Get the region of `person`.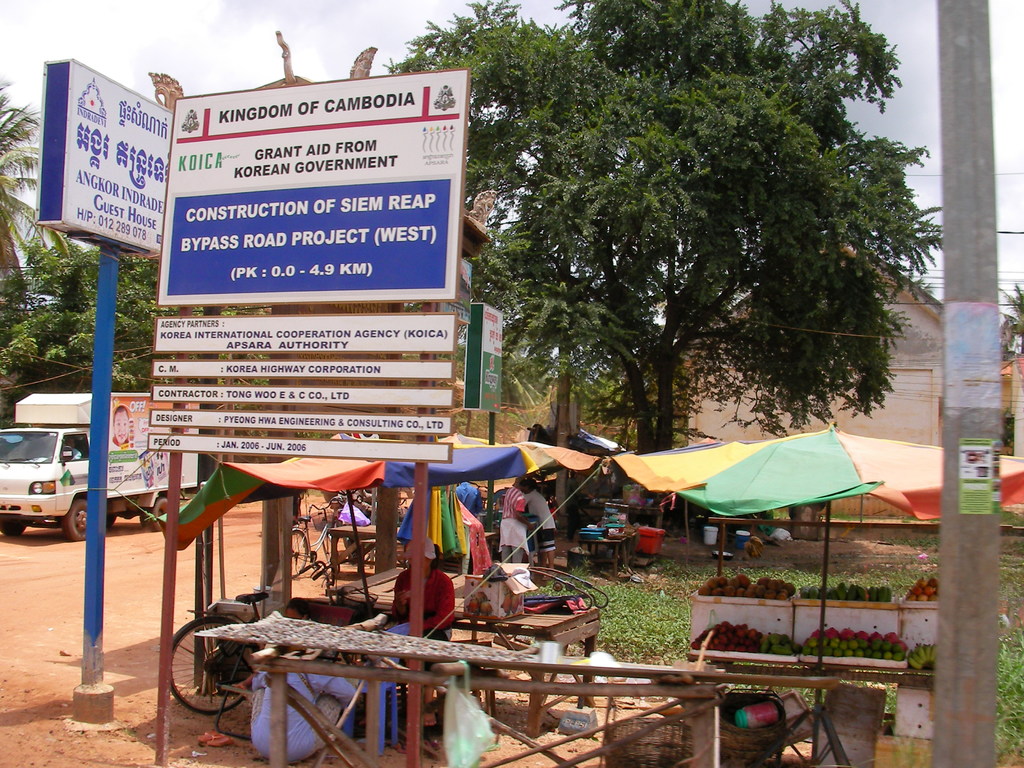
box(500, 474, 533, 568).
